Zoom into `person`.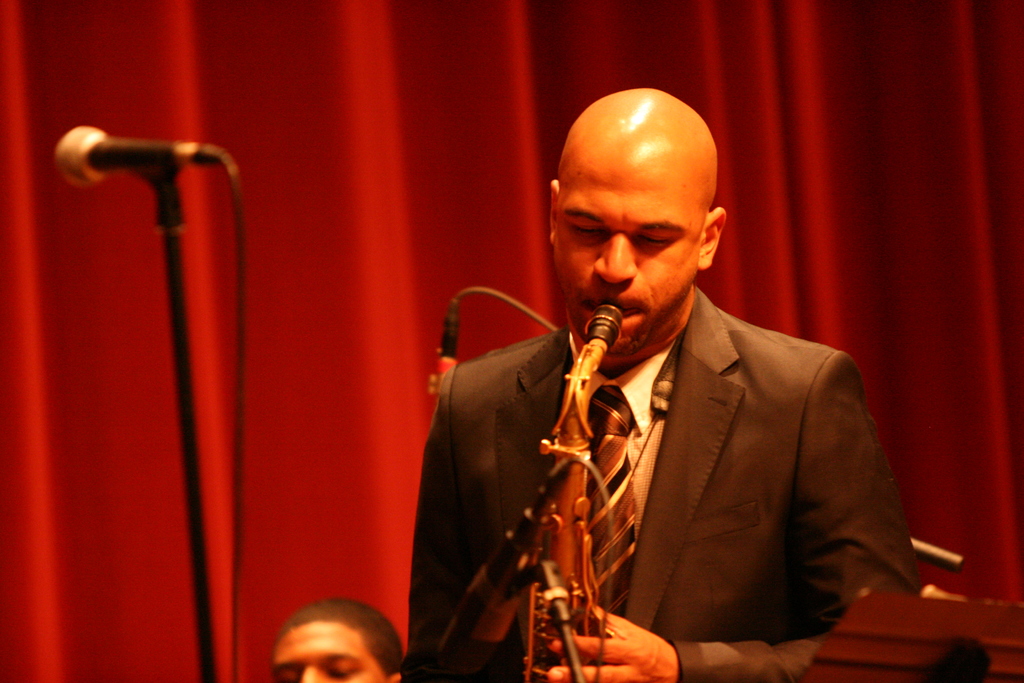
Zoom target: [268,600,401,682].
